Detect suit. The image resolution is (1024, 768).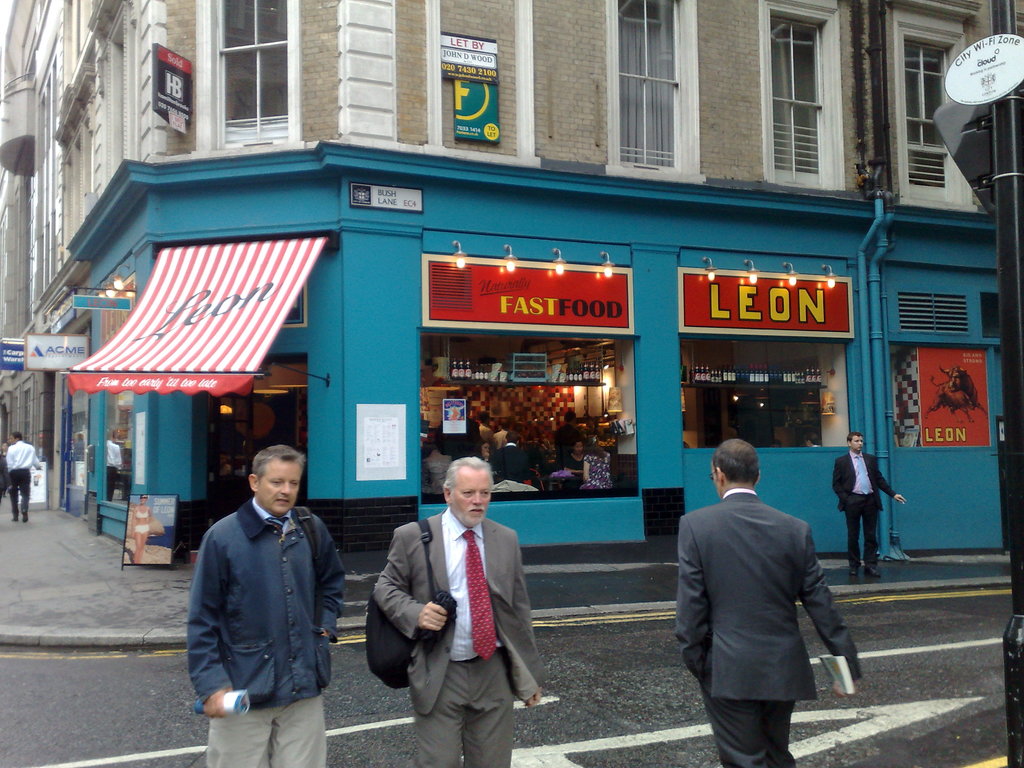
box=[374, 504, 547, 767].
